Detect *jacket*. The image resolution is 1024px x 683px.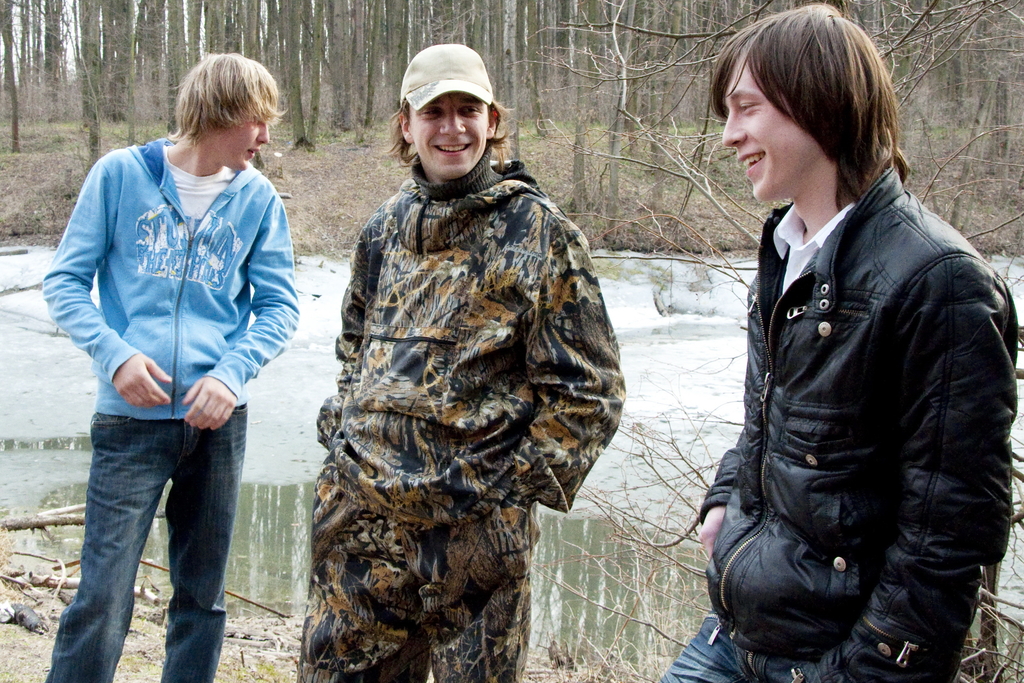
BBox(687, 154, 1016, 682).
